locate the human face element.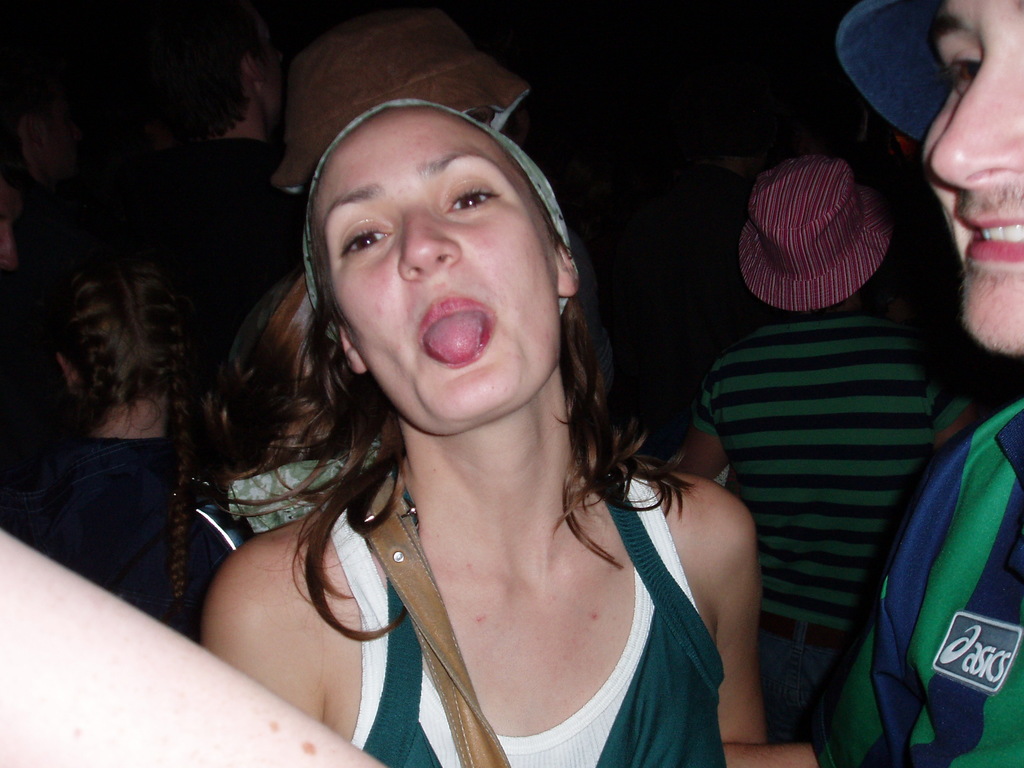
Element bbox: {"left": 313, "top": 109, "right": 561, "bottom": 426}.
